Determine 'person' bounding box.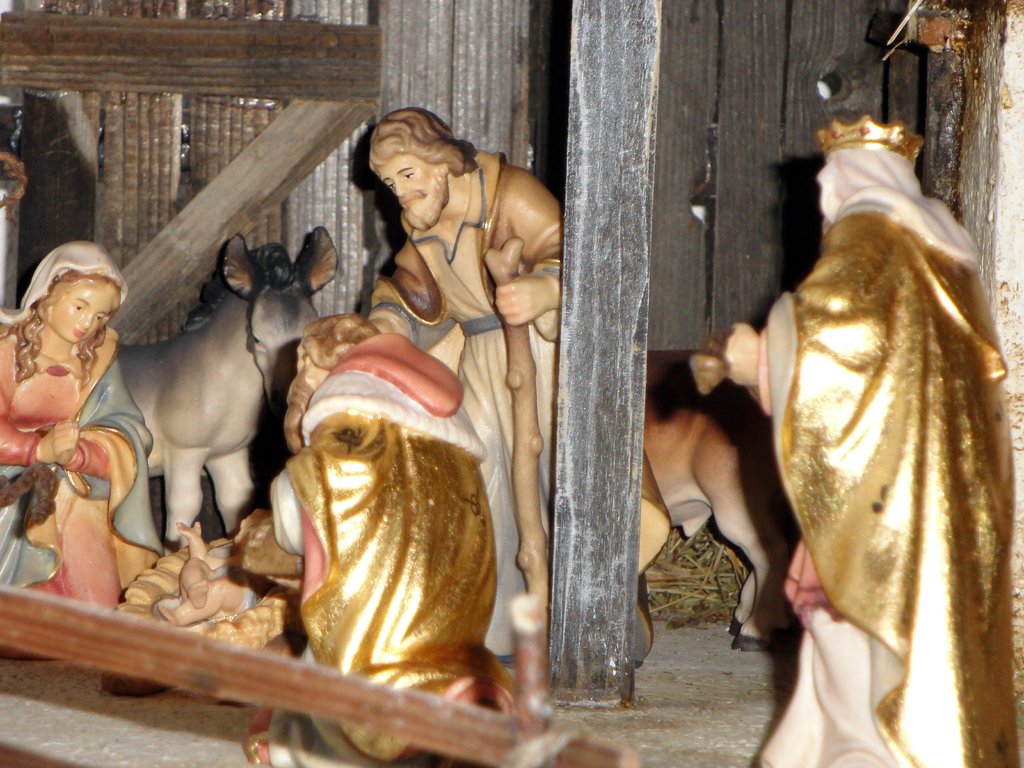
Determined: bbox(0, 241, 163, 610).
